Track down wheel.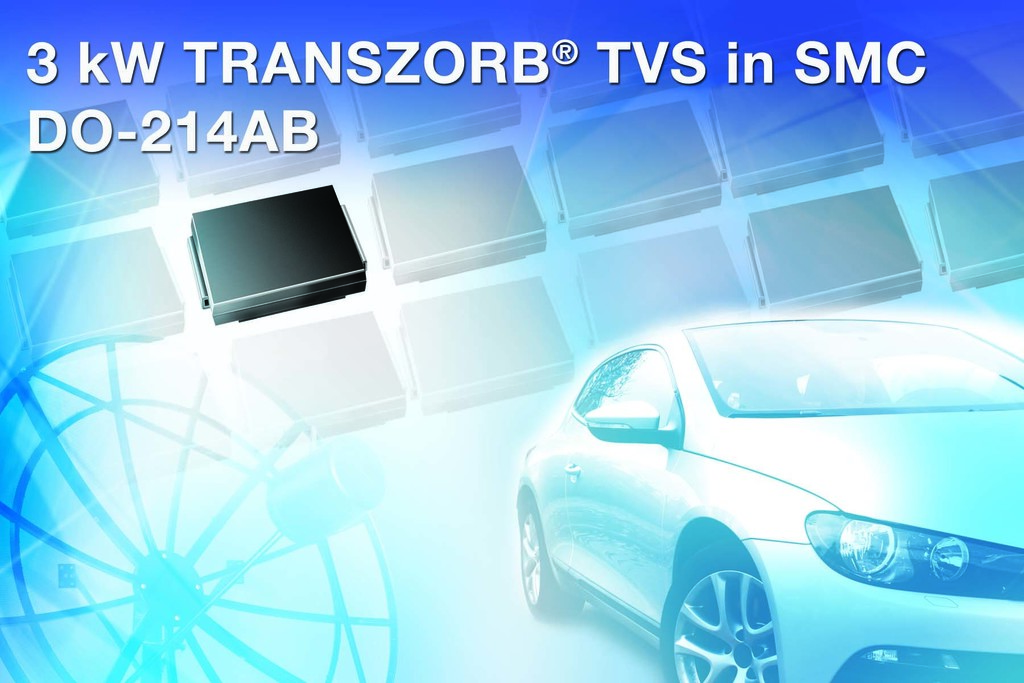
Tracked to crop(517, 501, 582, 615).
